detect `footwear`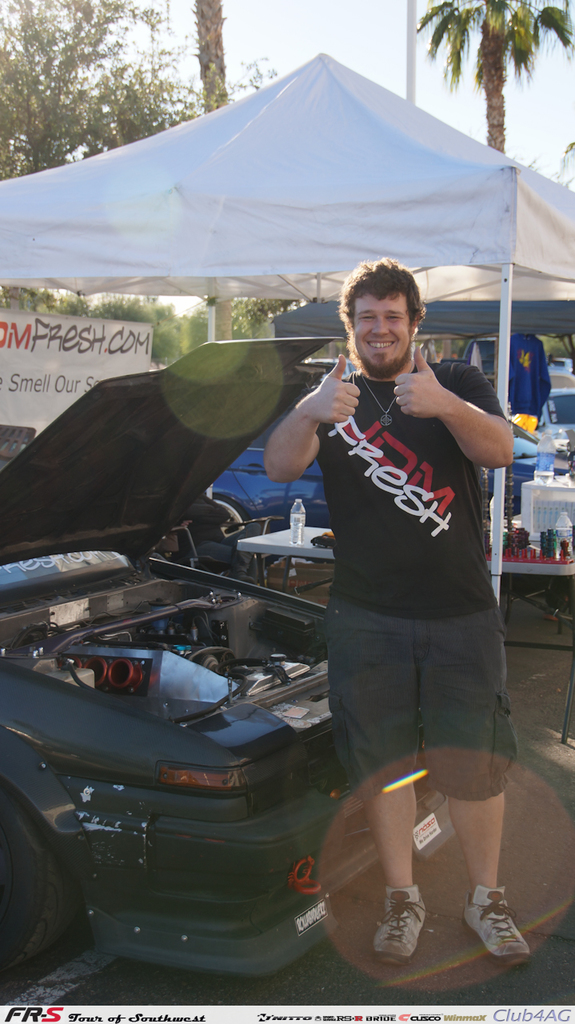
[373,885,429,969]
